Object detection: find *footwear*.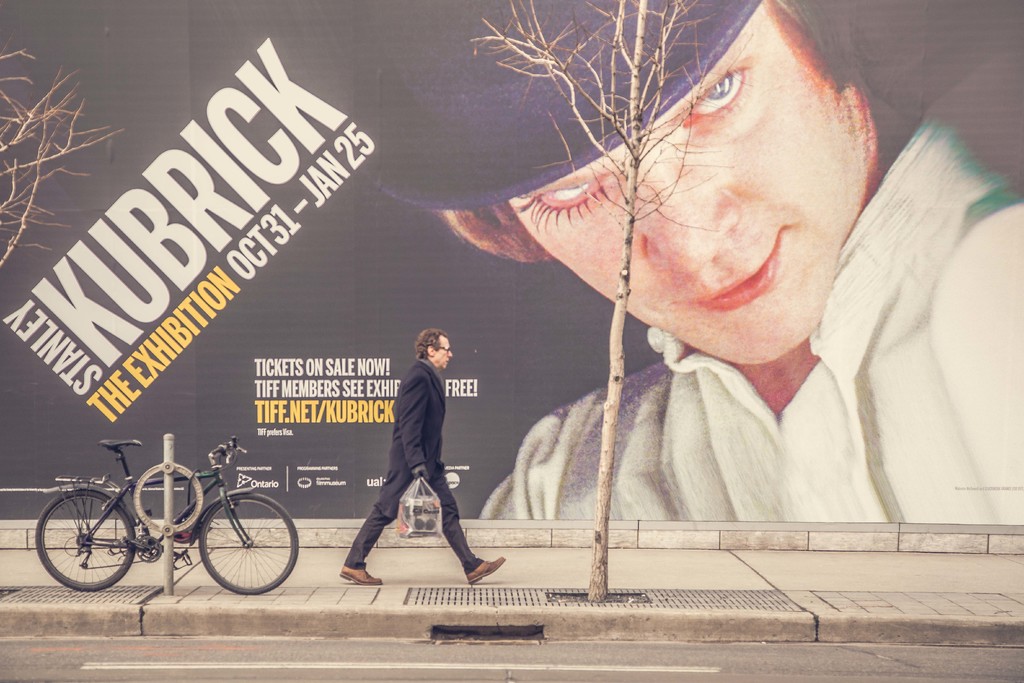
[x1=464, y1=554, x2=508, y2=584].
